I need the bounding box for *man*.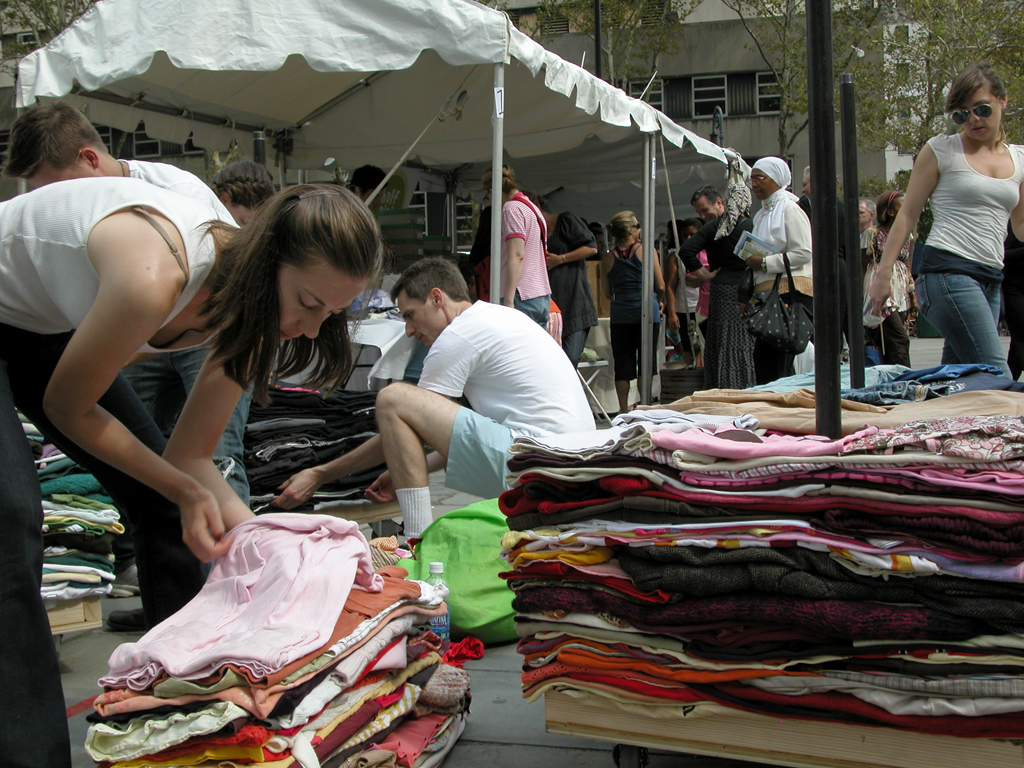
Here it is: box(689, 187, 723, 225).
